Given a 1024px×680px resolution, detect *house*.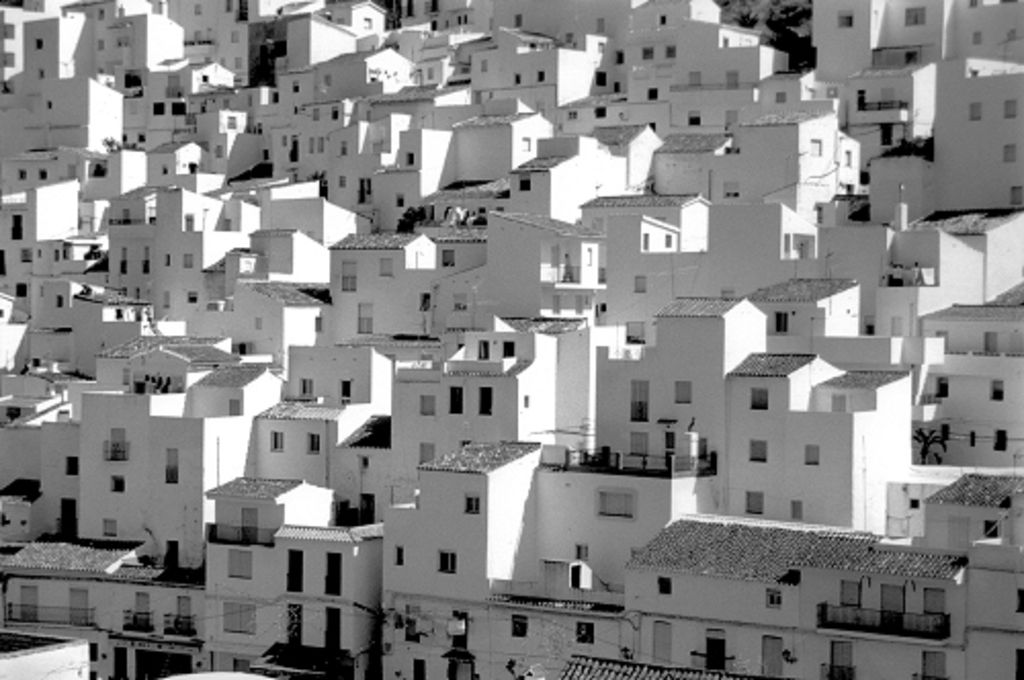
bbox=(178, 0, 248, 78).
